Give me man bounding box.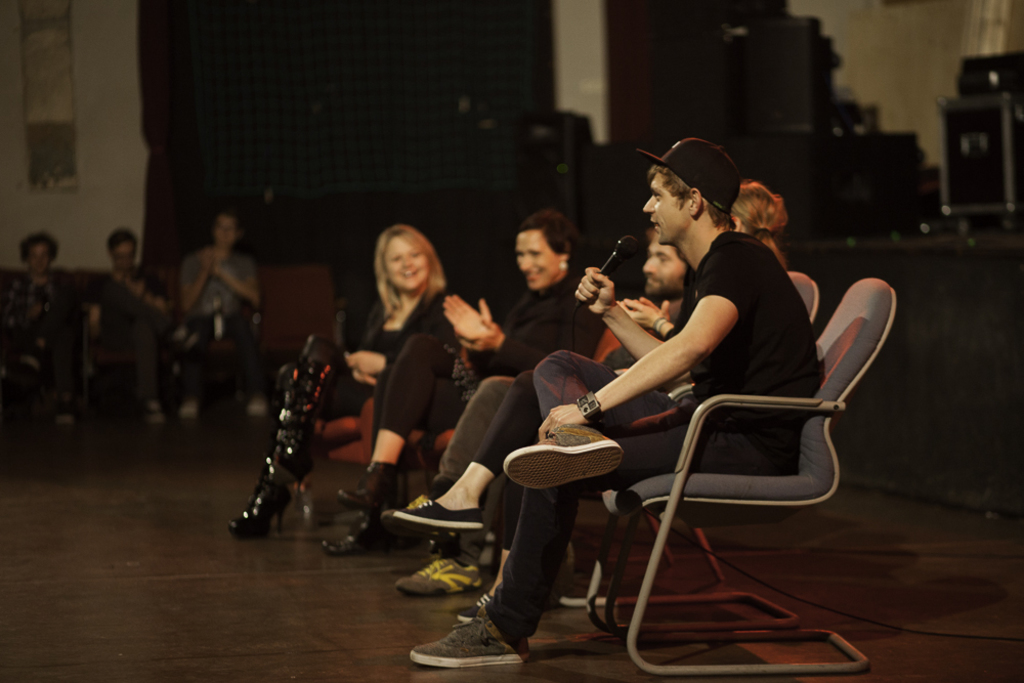
<bbox>181, 213, 269, 430</bbox>.
